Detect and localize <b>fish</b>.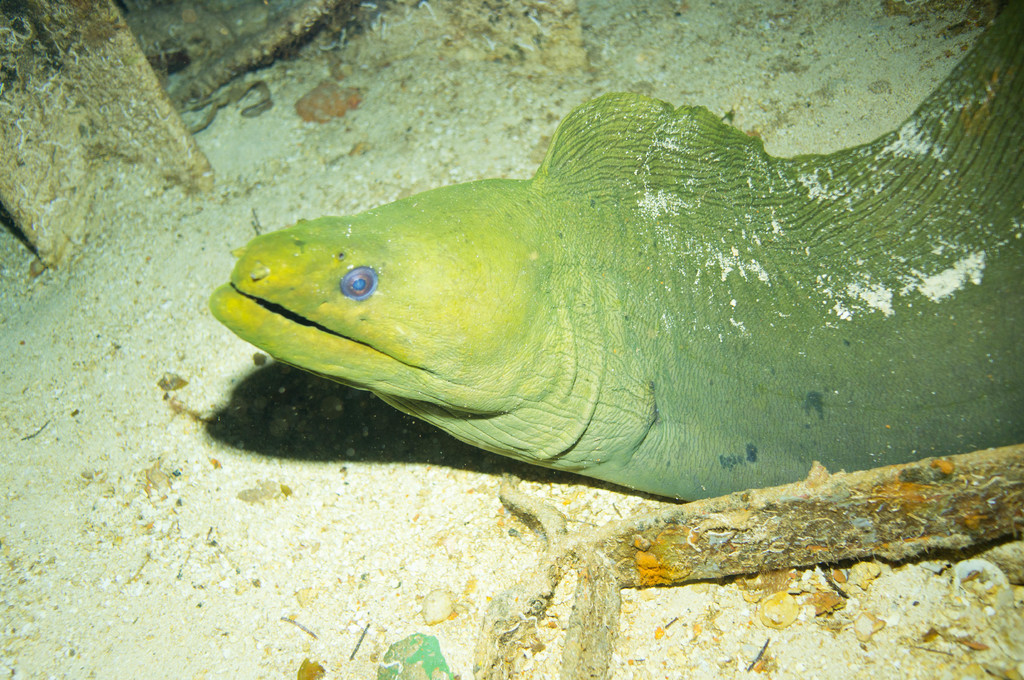
Localized at {"x1": 203, "y1": 0, "x2": 1023, "y2": 499}.
